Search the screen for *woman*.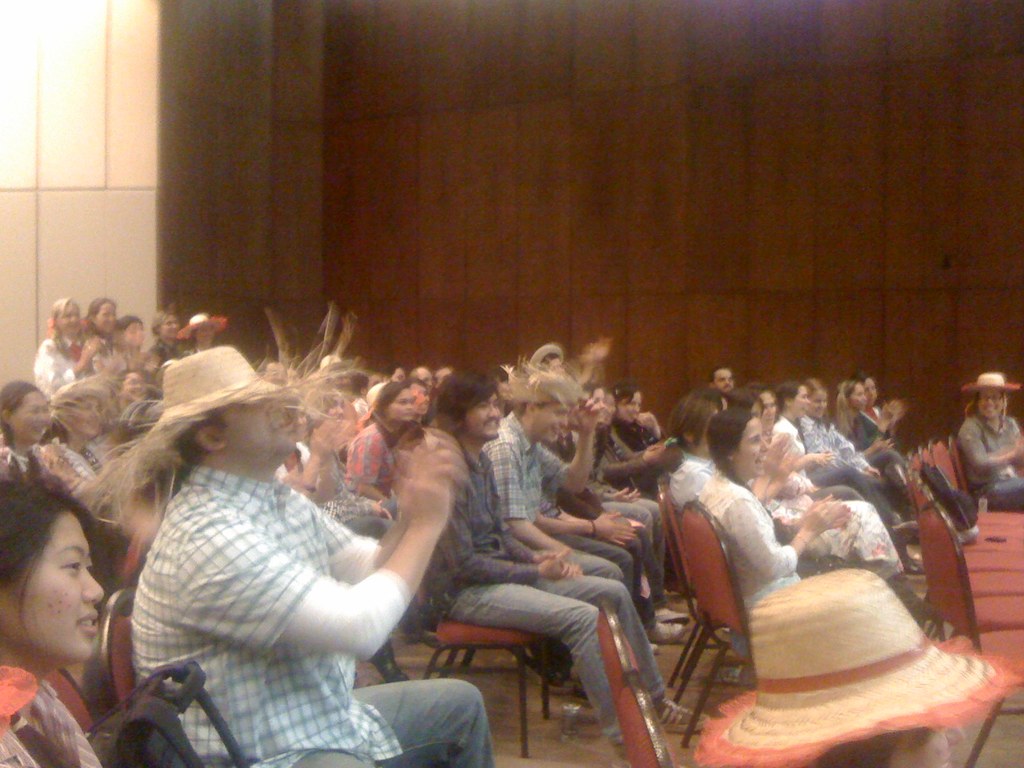
Found at pyautogui.locateOnScreen(613, 380, 676, 463).
